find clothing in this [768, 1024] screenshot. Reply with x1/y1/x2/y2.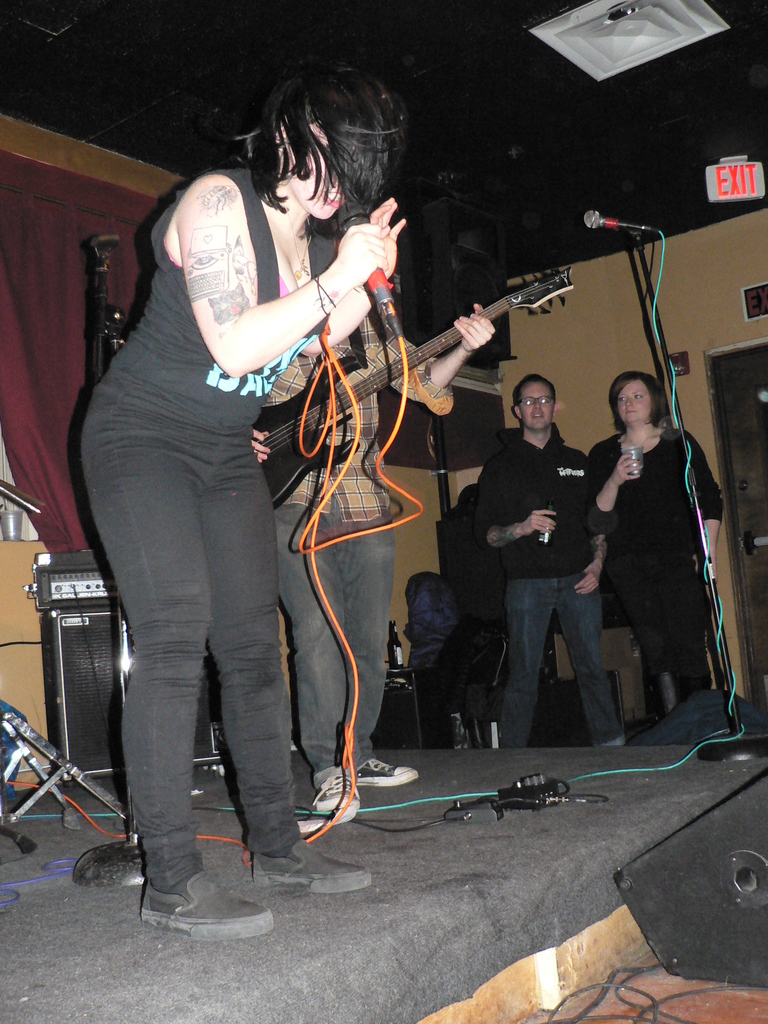
580/429/730/700.
